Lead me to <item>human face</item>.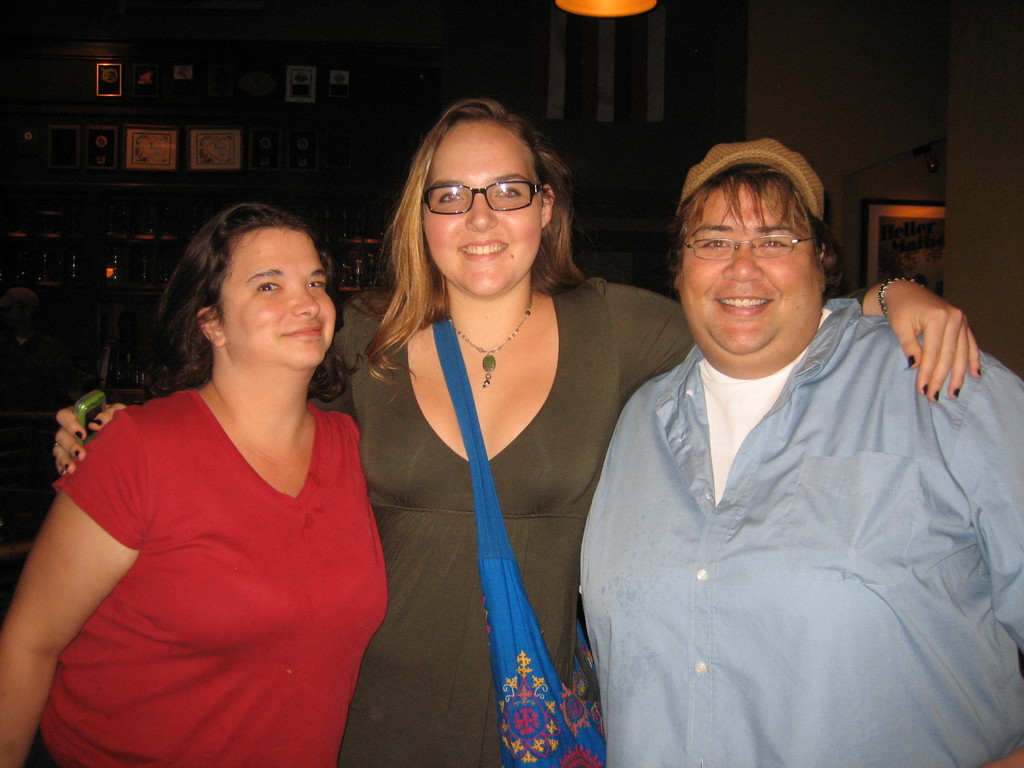
Lead to [left=221, top=230, right=334, bottom=377].
